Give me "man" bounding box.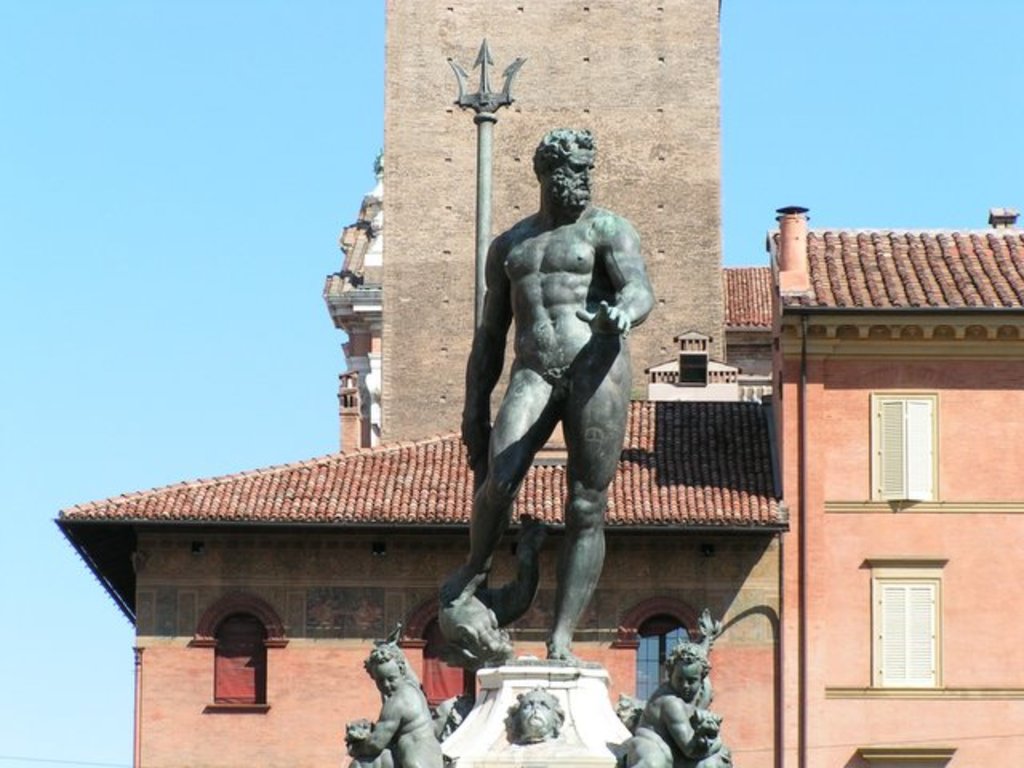
451,134,669,688.
